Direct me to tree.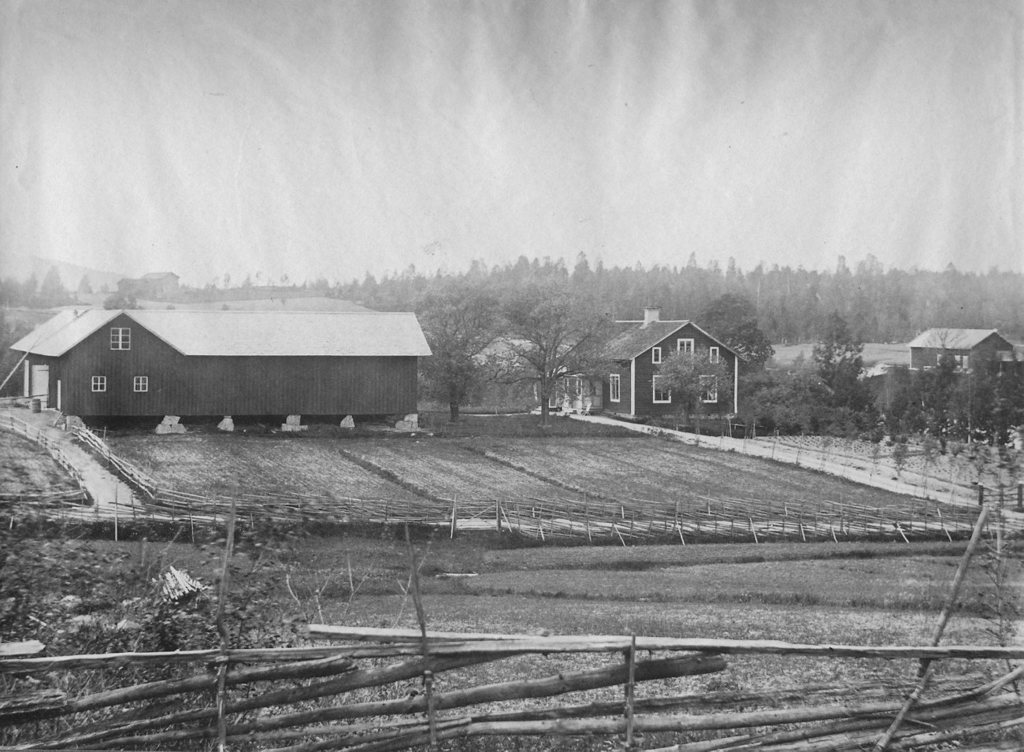
Direction: left=796, top=409, right=811, bottom=463.
